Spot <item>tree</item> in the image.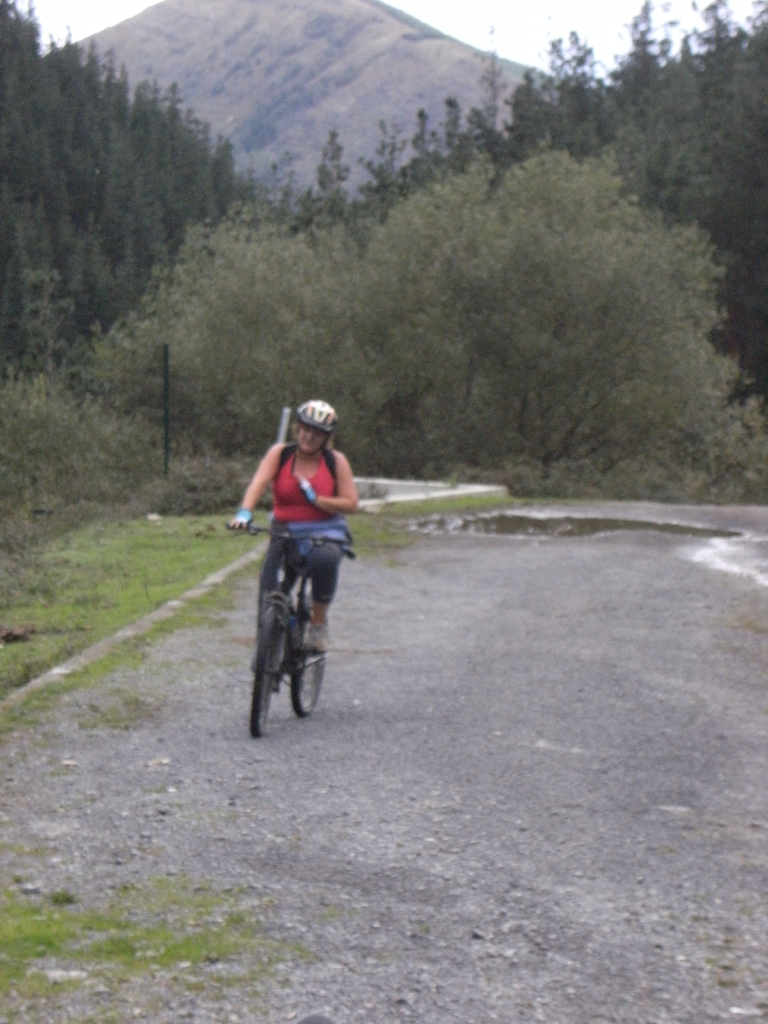
<item>tree</item> found at {"left": 0, "top": 0, "right": 245, "bottom": 385}.
